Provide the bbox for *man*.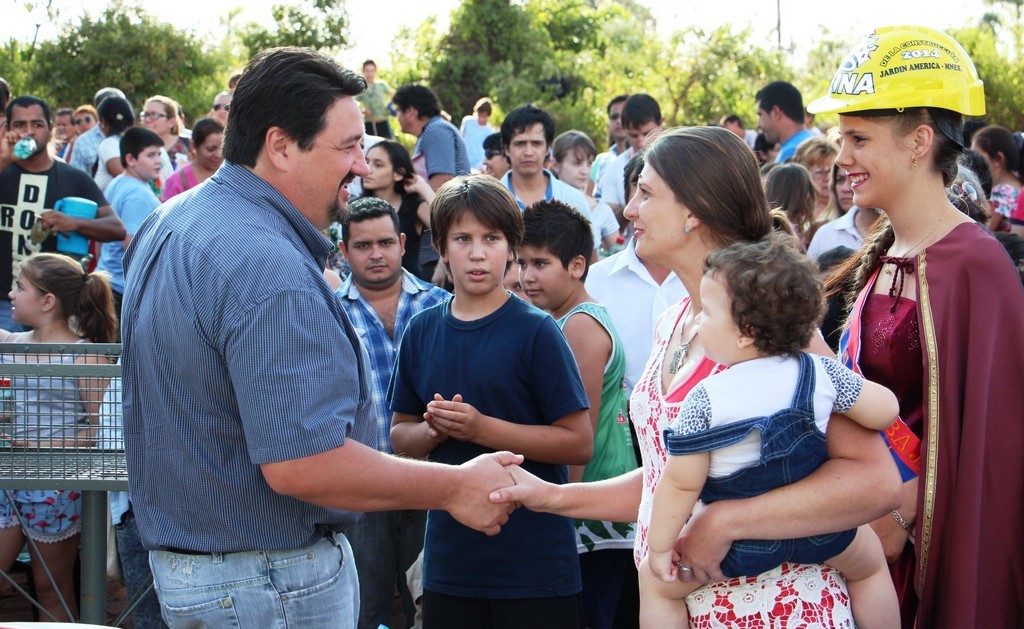
crop(386, 173, 609, 627).
